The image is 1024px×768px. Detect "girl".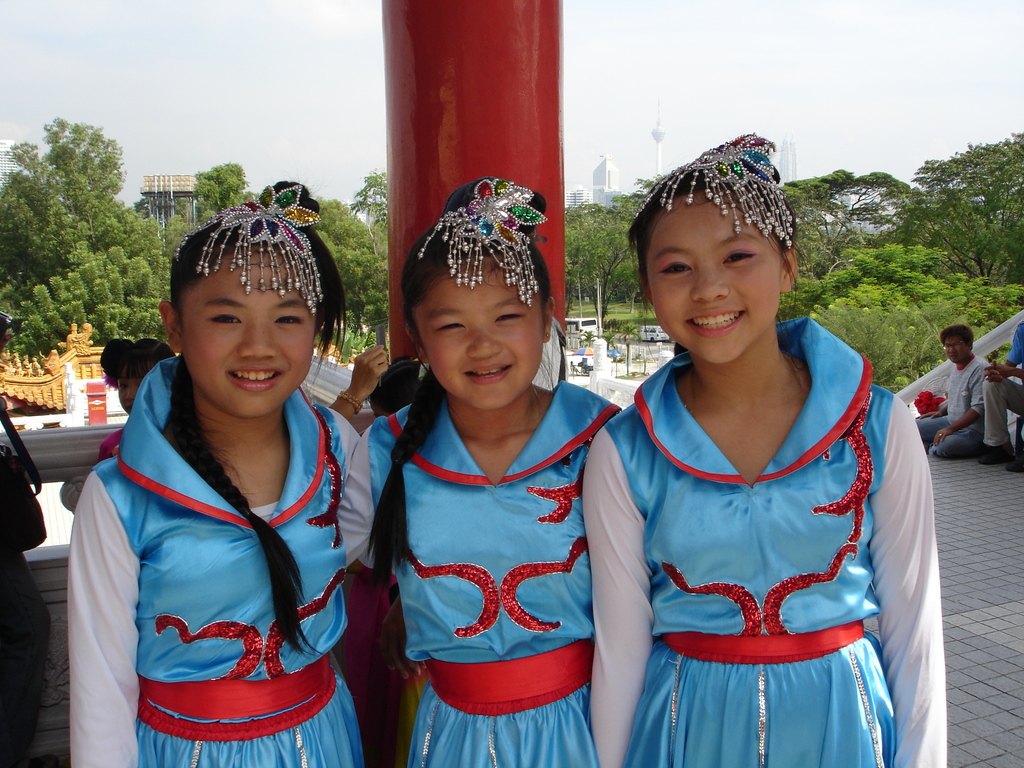
Detection: bbox(97, 337, 178, 463).
